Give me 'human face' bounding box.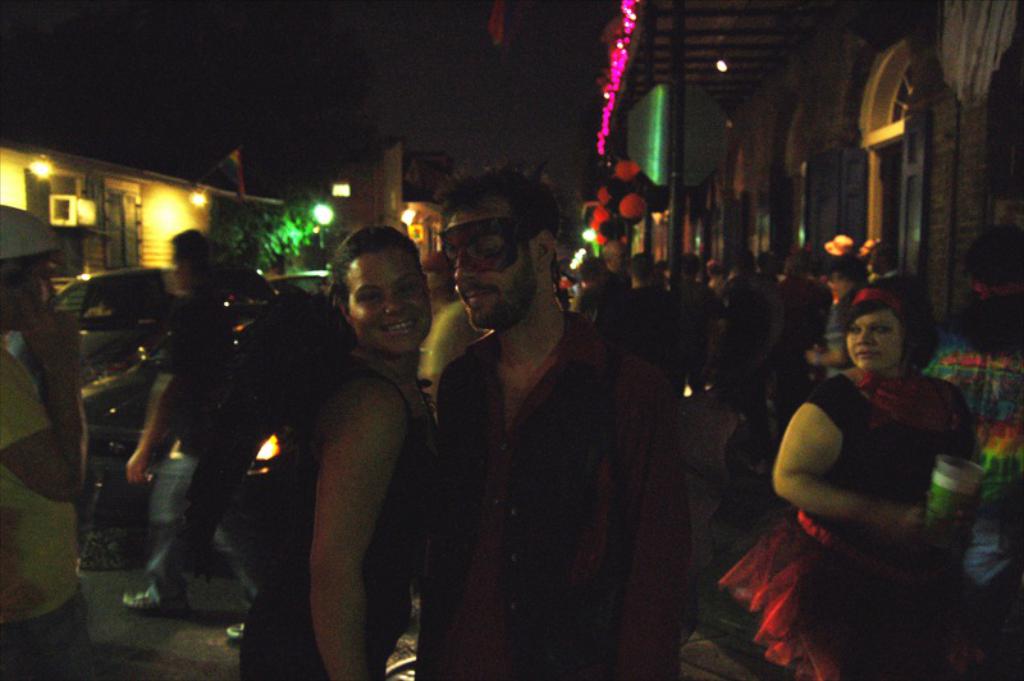
444 188 540 332.
